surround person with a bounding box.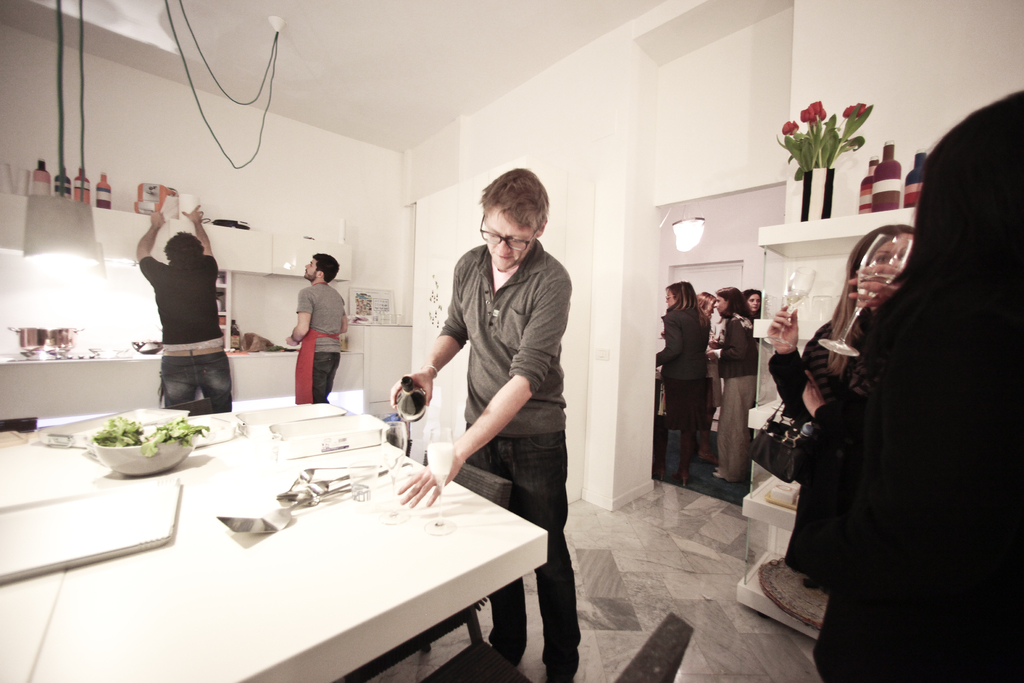
select_region(765, 220, 924, 582).
